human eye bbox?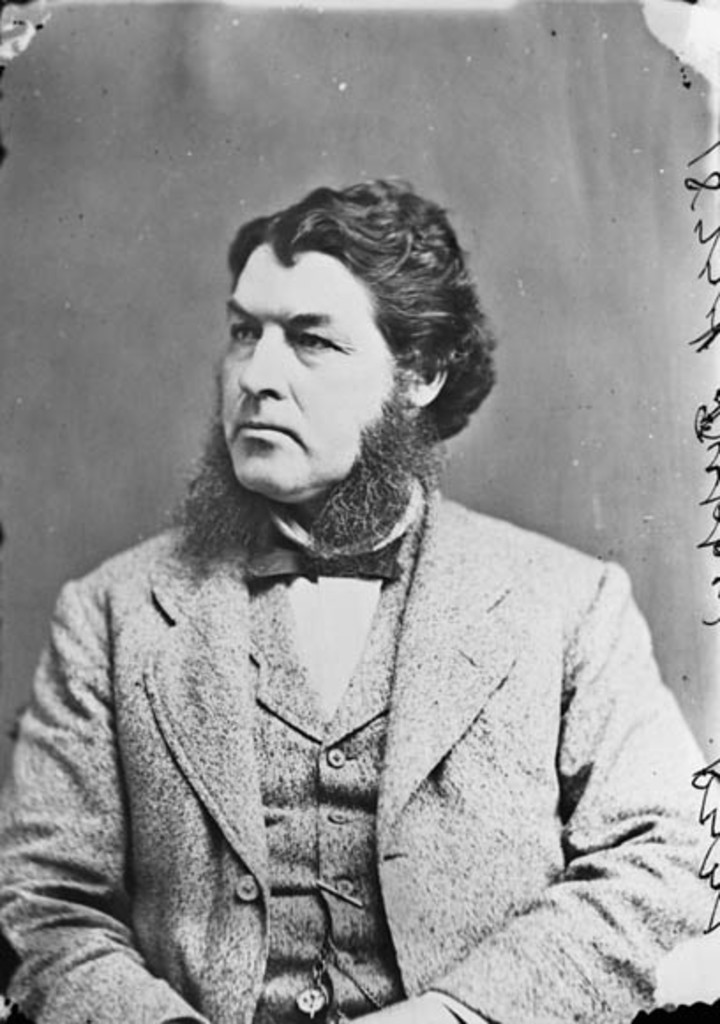
region(268, 311, 367, 376)
